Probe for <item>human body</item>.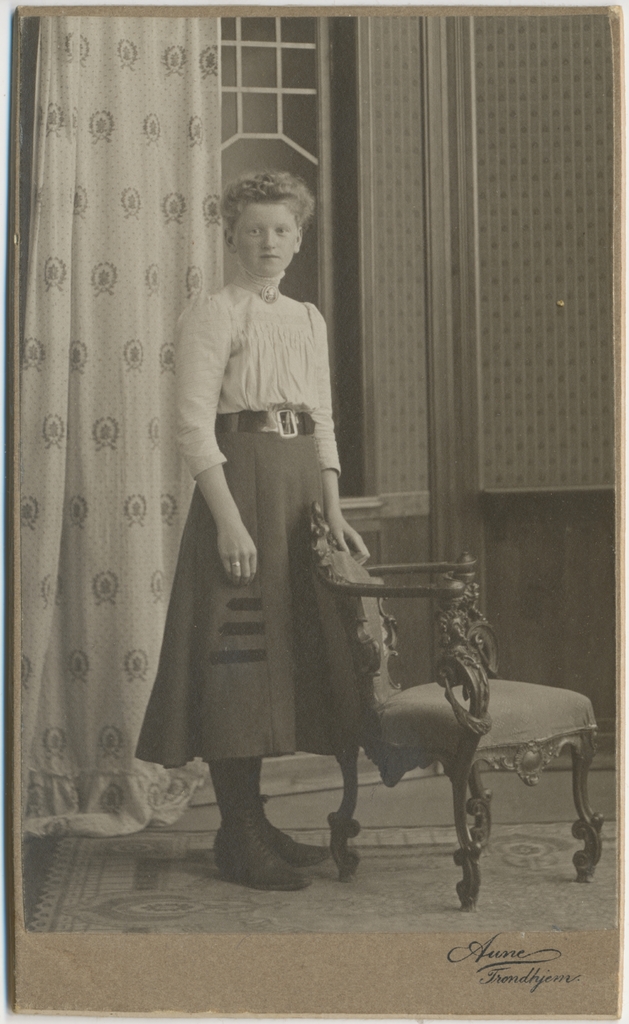
Probe result: bbox=(135, 130, 384, 892).
